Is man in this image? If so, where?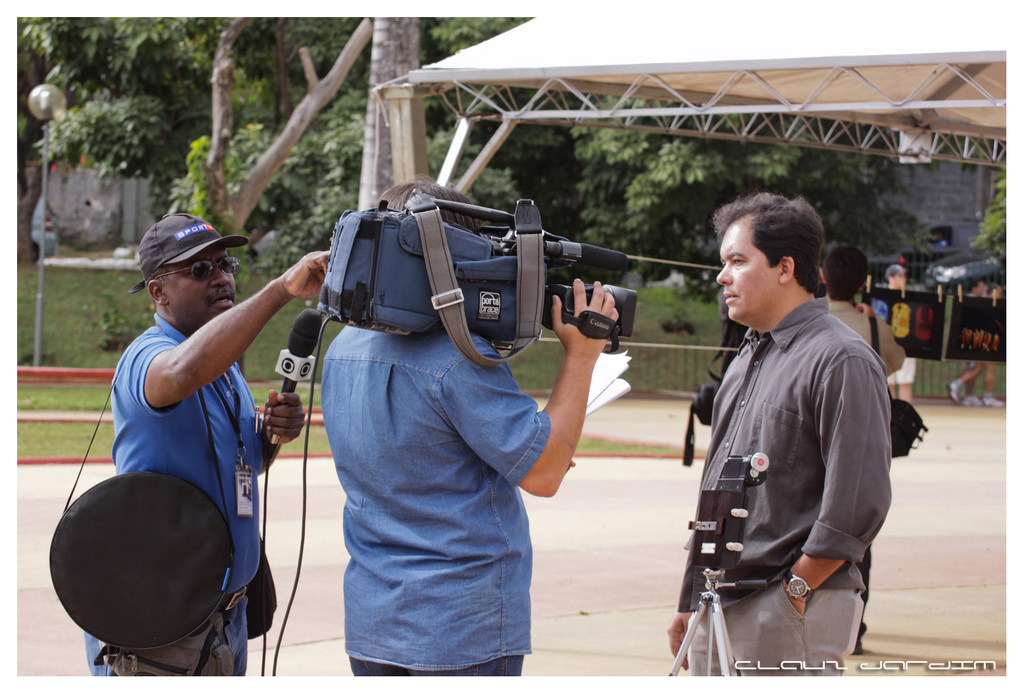
Yes, at <region>945, 278, 987, 407</region>.
